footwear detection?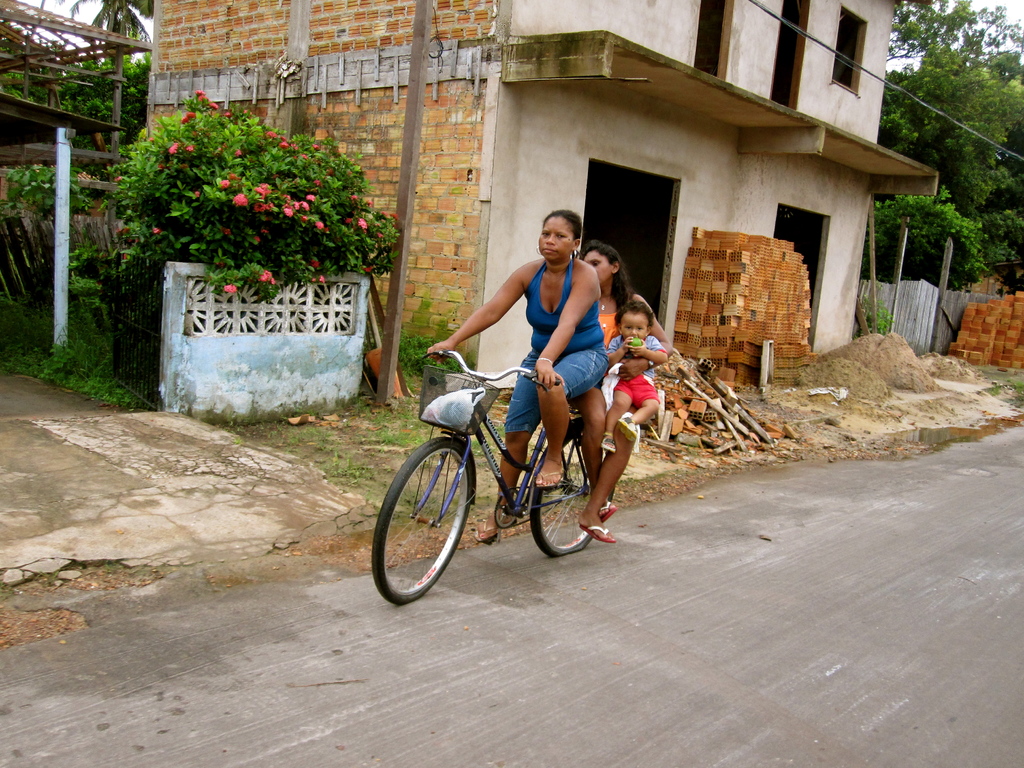
477/511/504/545
